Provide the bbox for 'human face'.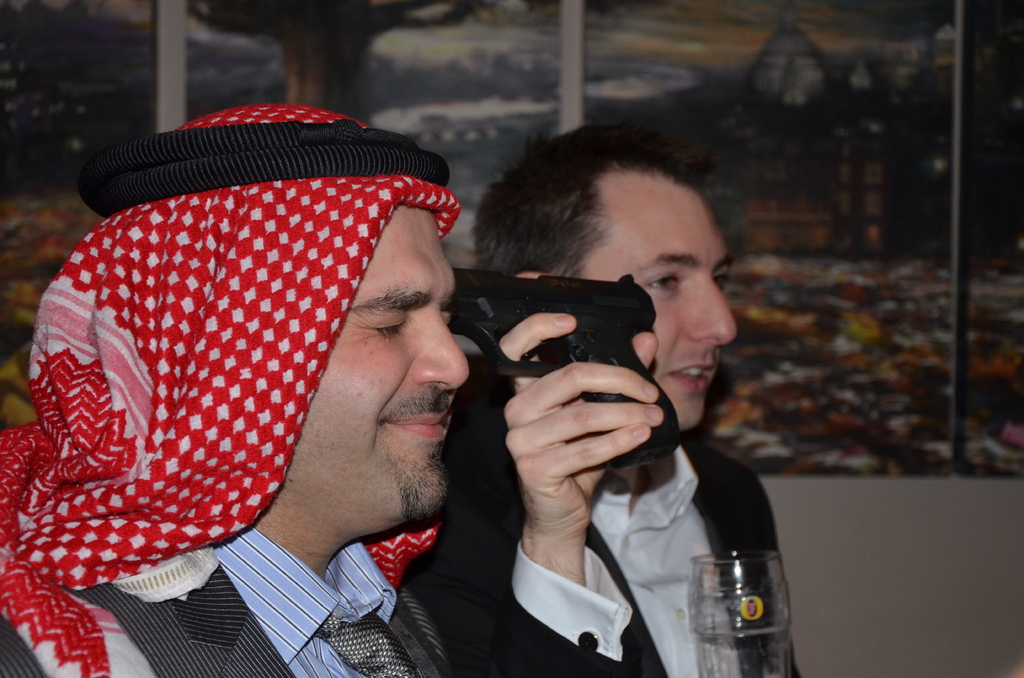
left=586, top=172, right=740, bottom=440.
